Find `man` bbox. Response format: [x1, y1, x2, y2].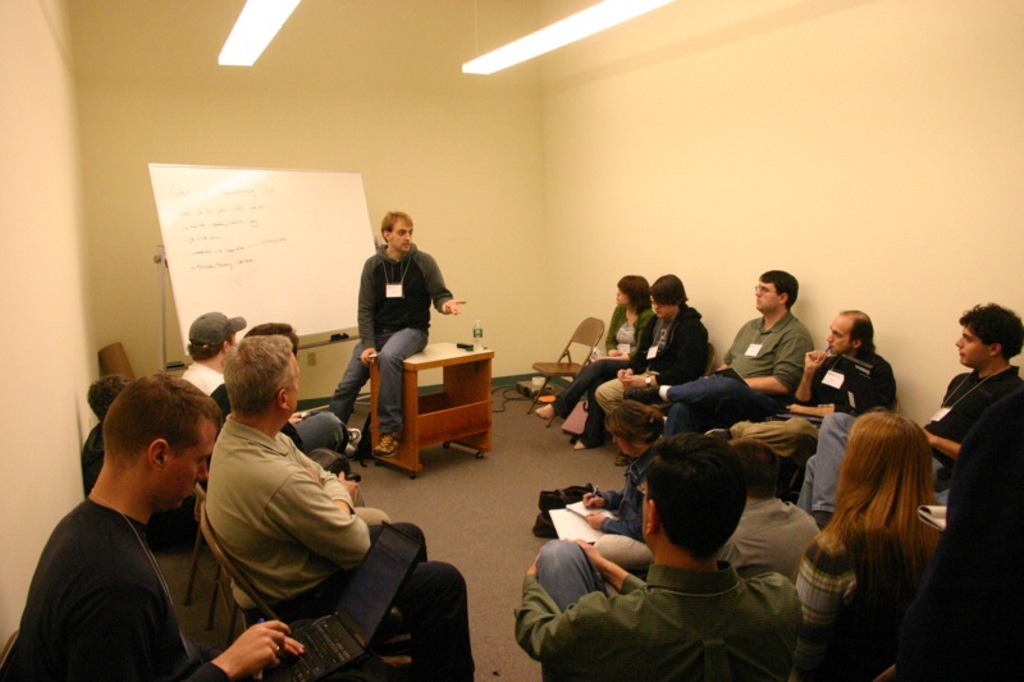
[201, 319, 366, 485].
